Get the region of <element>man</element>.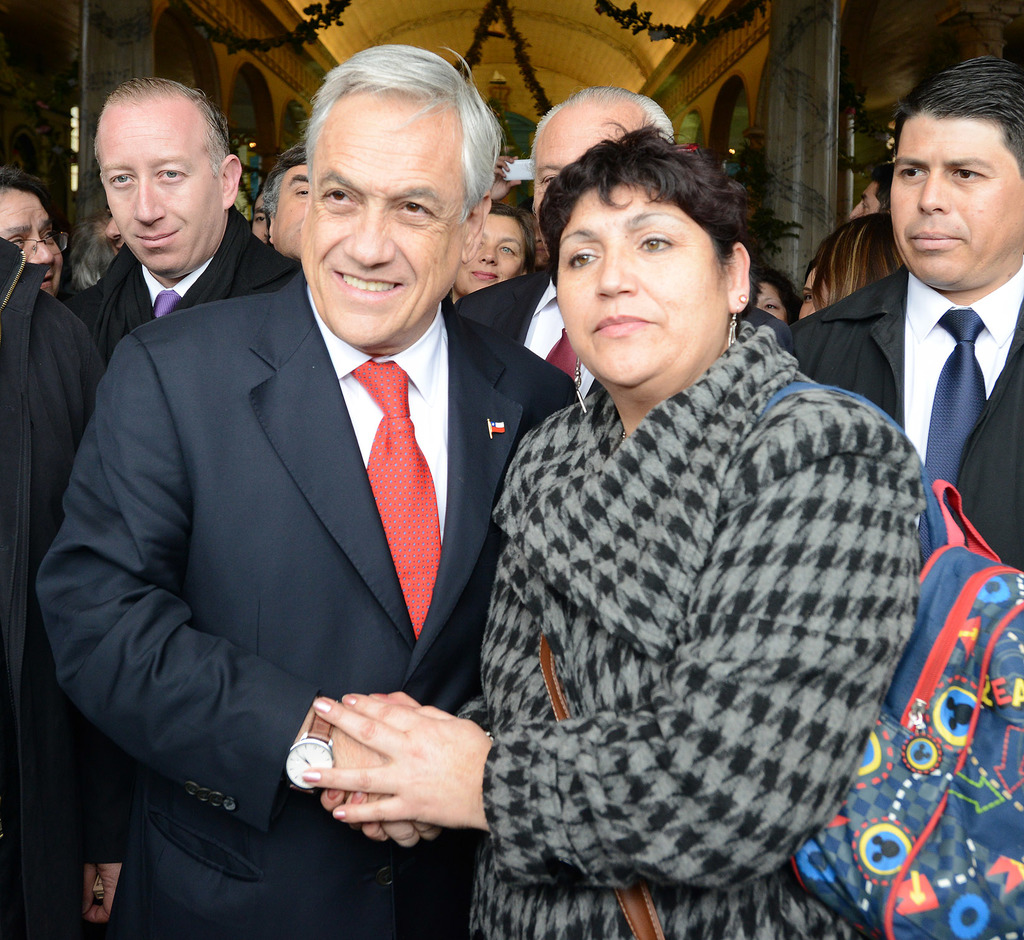
75,57,564,938.
